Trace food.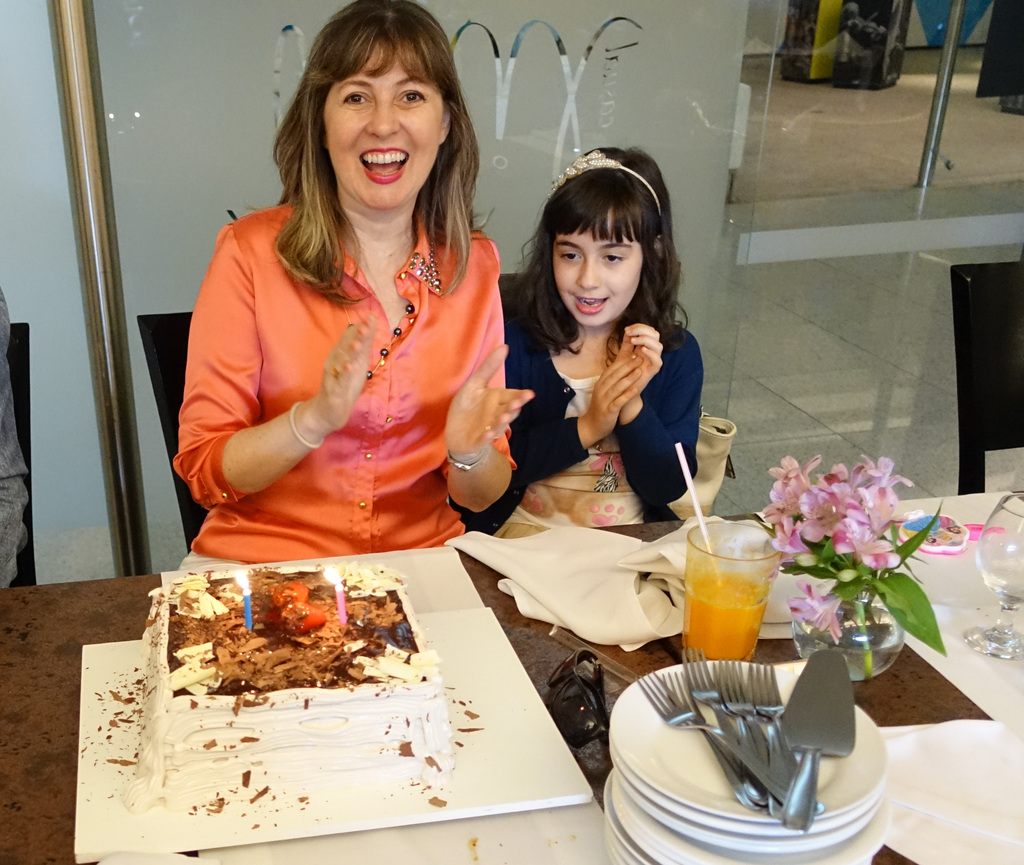
Traced to {"x1": 168, "y1": 555, "x2": 561, "y2": 798}.
